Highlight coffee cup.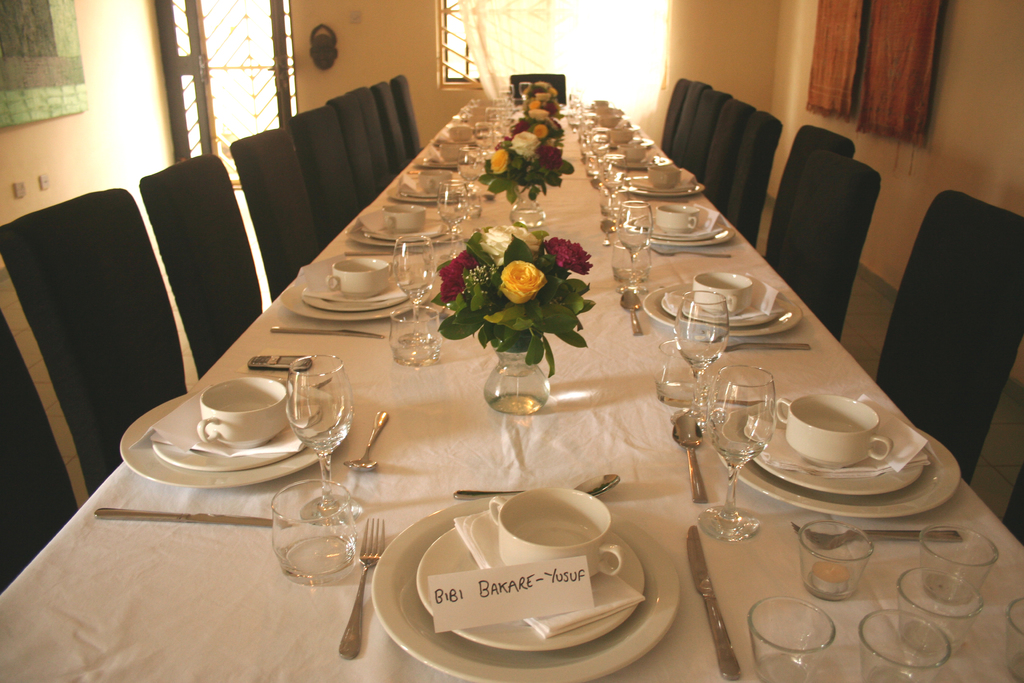
Highlighted region: locate(382, 201, 426, 233).
